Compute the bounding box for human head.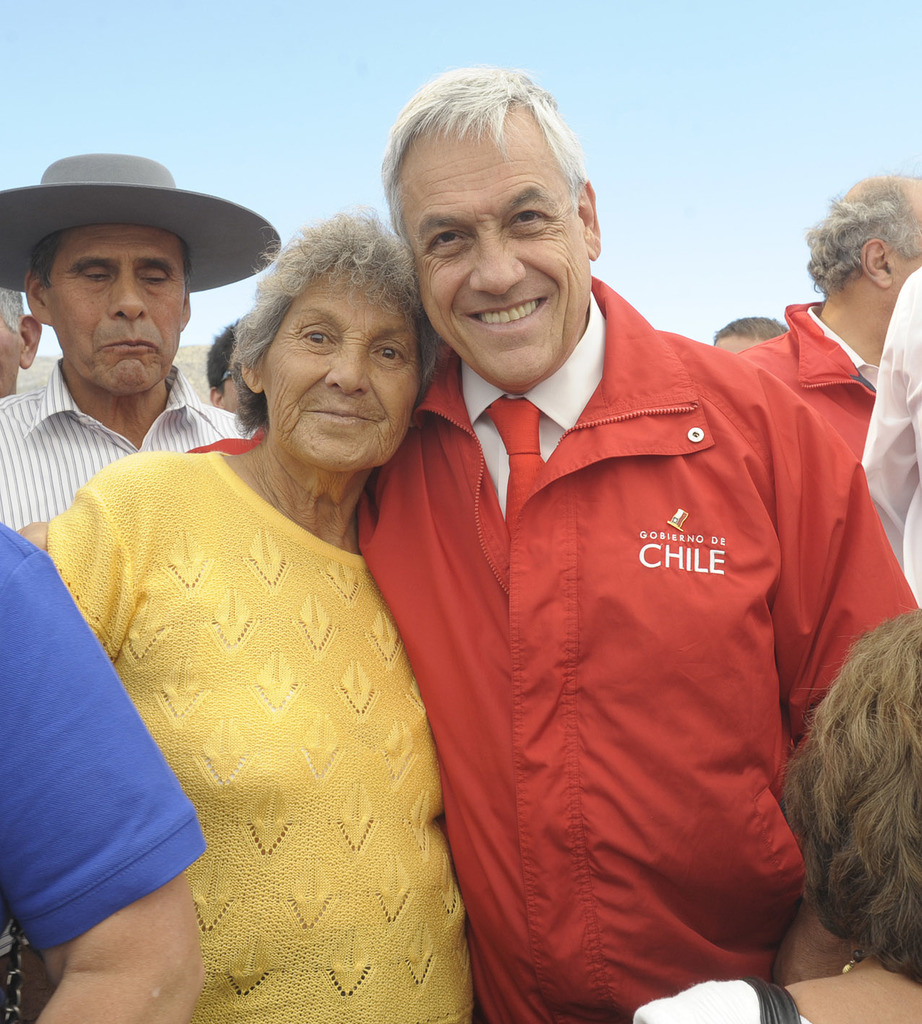
box(200, 321, 253, 413).
